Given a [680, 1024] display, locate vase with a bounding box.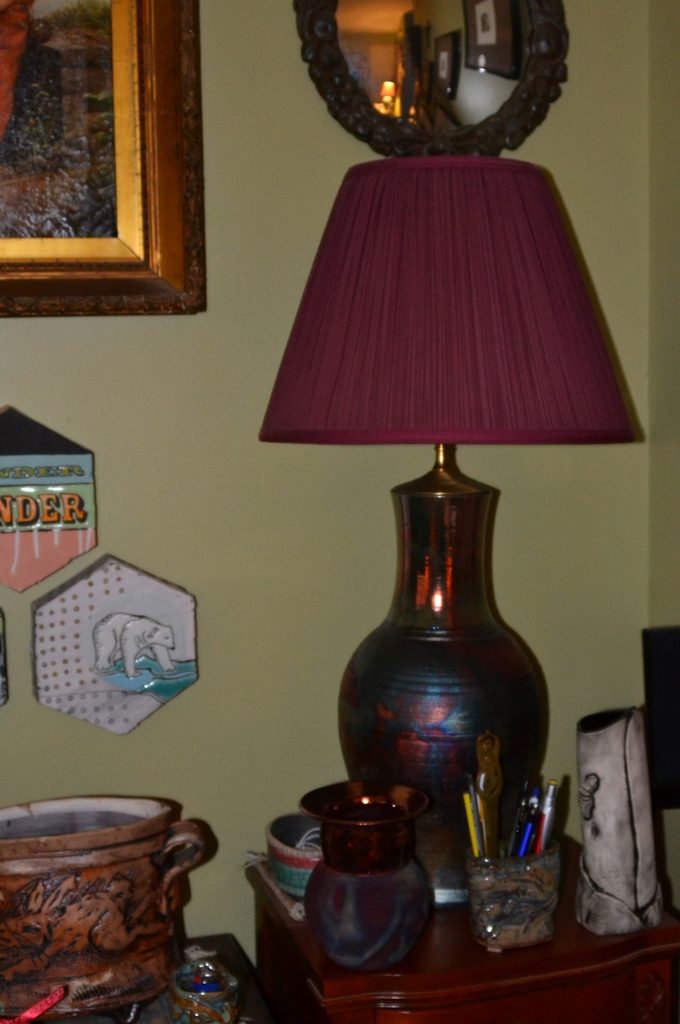
Located: pyautogui.locateOnScreen(301, 776, 434, 970).
